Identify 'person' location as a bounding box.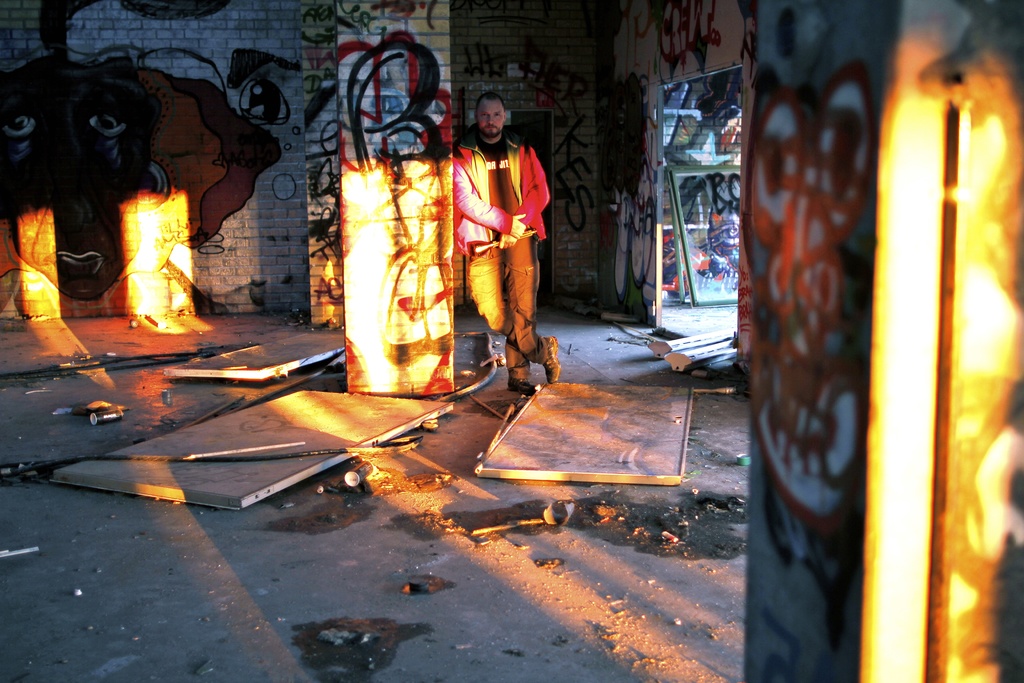
{"x1": 451, "y1": 89, "x2": 551, "y2": 383}.
